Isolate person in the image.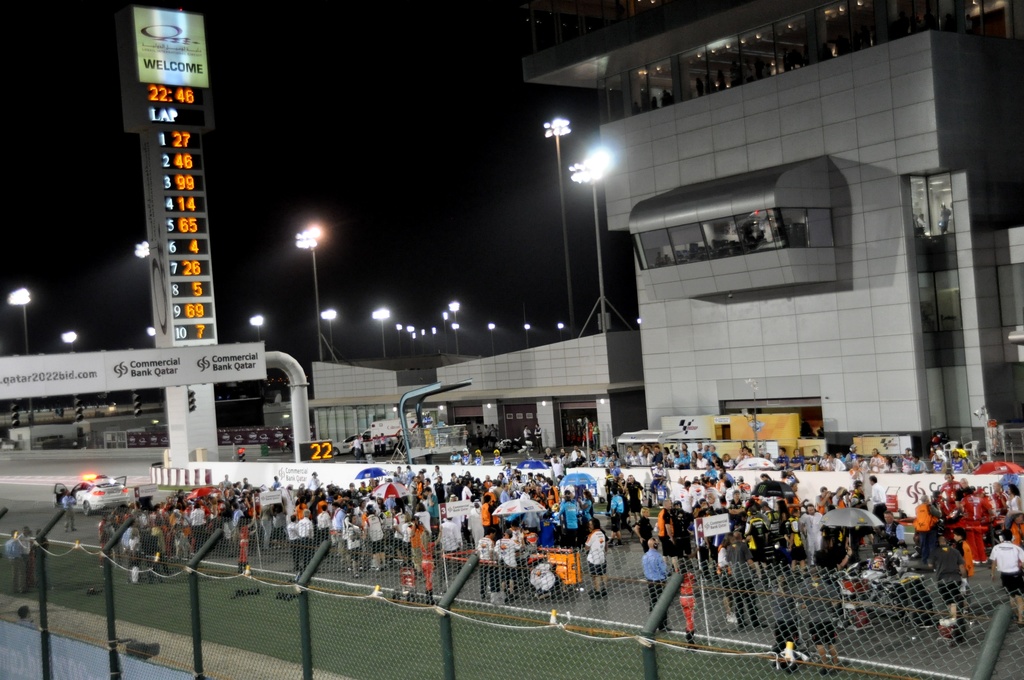
Isolated region: [left=555, top=494, right=579, bottom=544].
